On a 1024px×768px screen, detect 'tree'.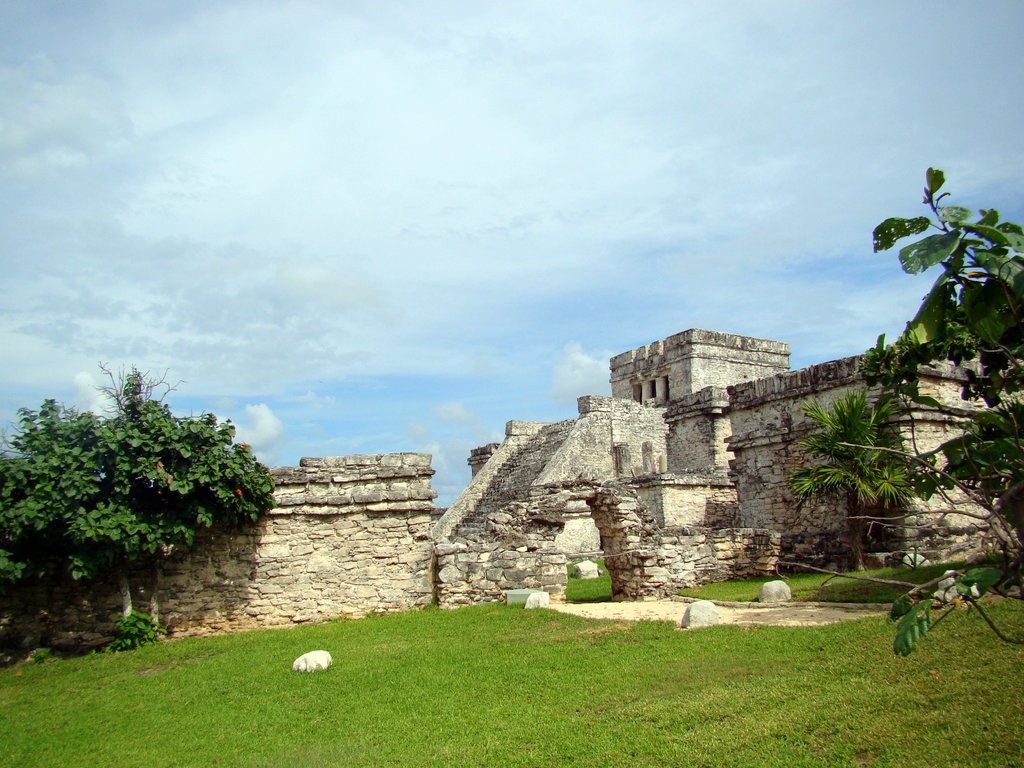
bbox=[0, 359, 280, 650].
